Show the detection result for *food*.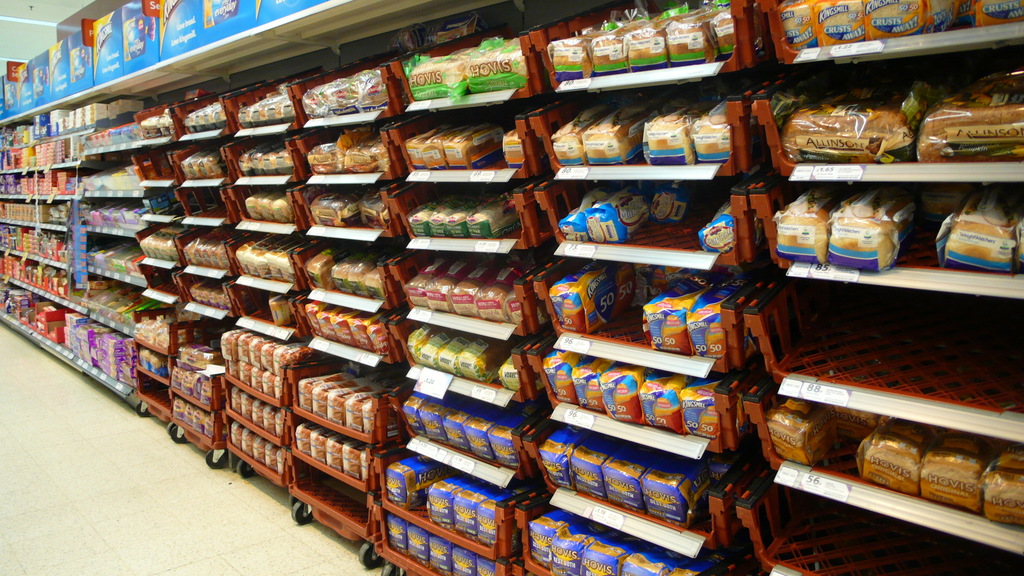
<box>429,198,468,238</box>.
